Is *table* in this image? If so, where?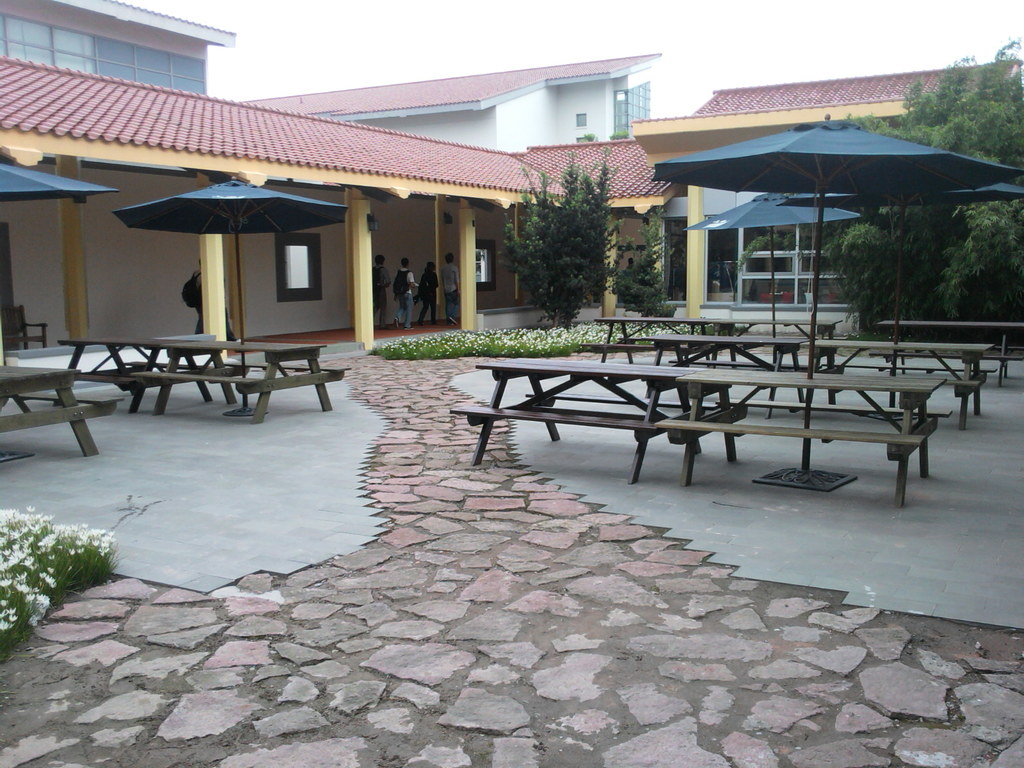
Yes, at [54,339,351,426].
